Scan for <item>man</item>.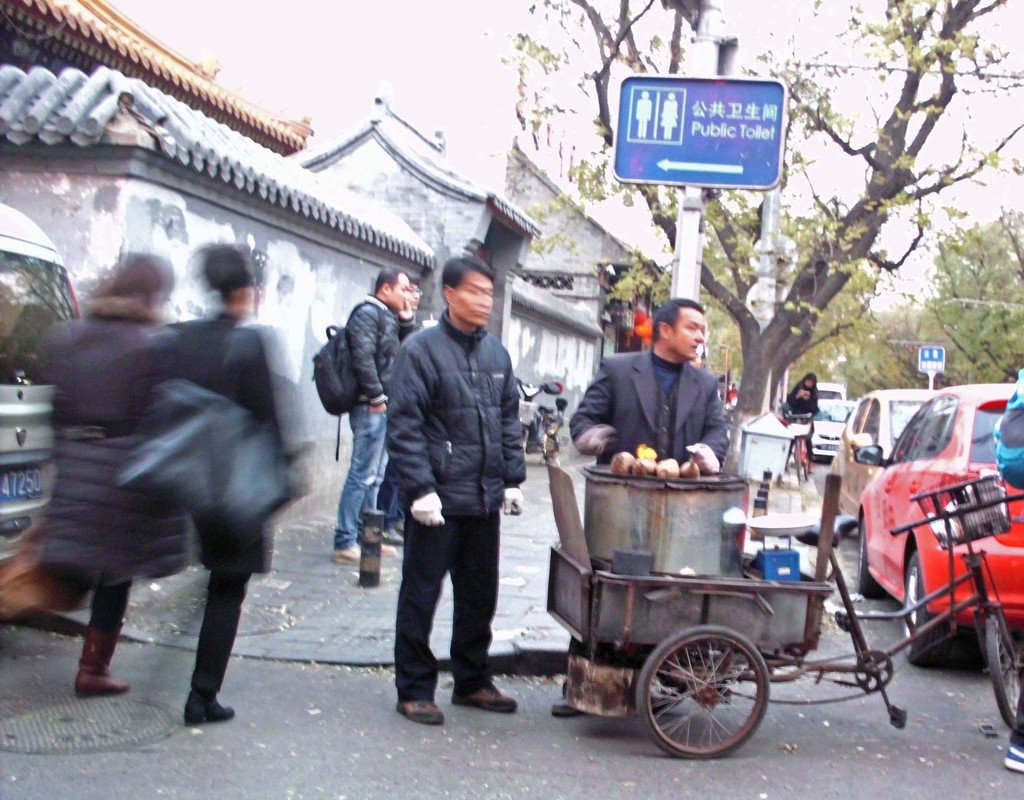
Scan result: 548:297:730:716.
